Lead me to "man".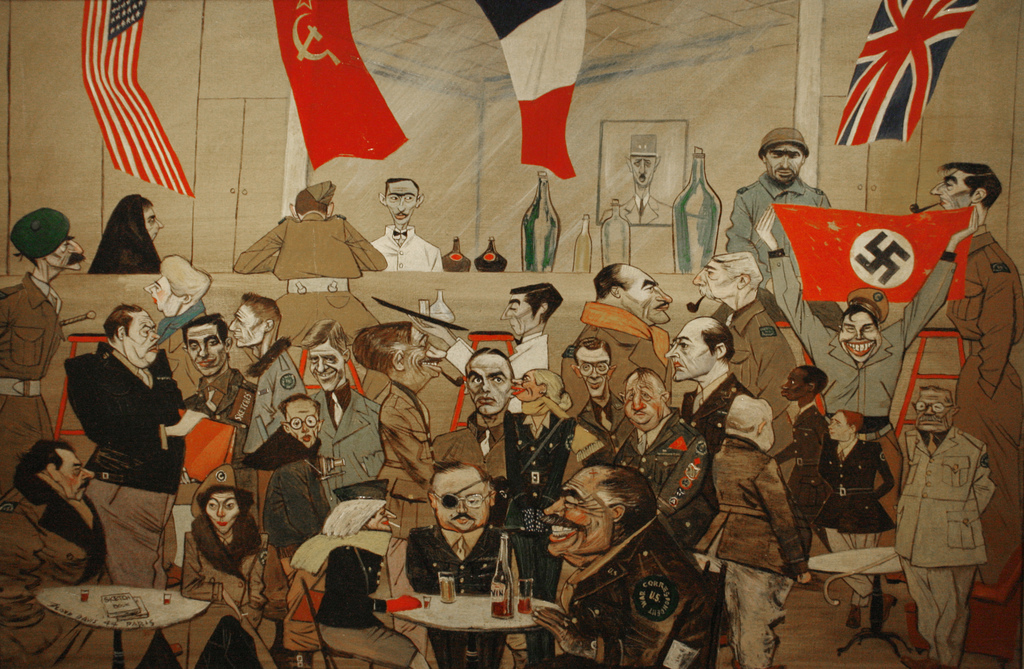
Lead to x1=434, y1=342, x2=519, y2=485.
